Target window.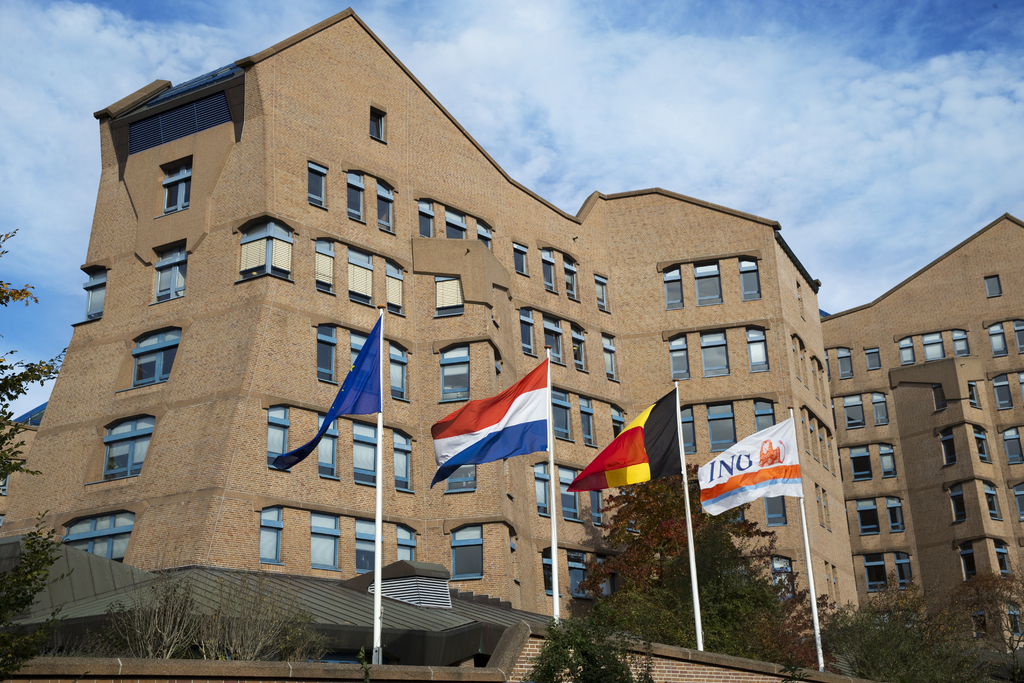
Target region: locate(825, 345, 854, 379).
